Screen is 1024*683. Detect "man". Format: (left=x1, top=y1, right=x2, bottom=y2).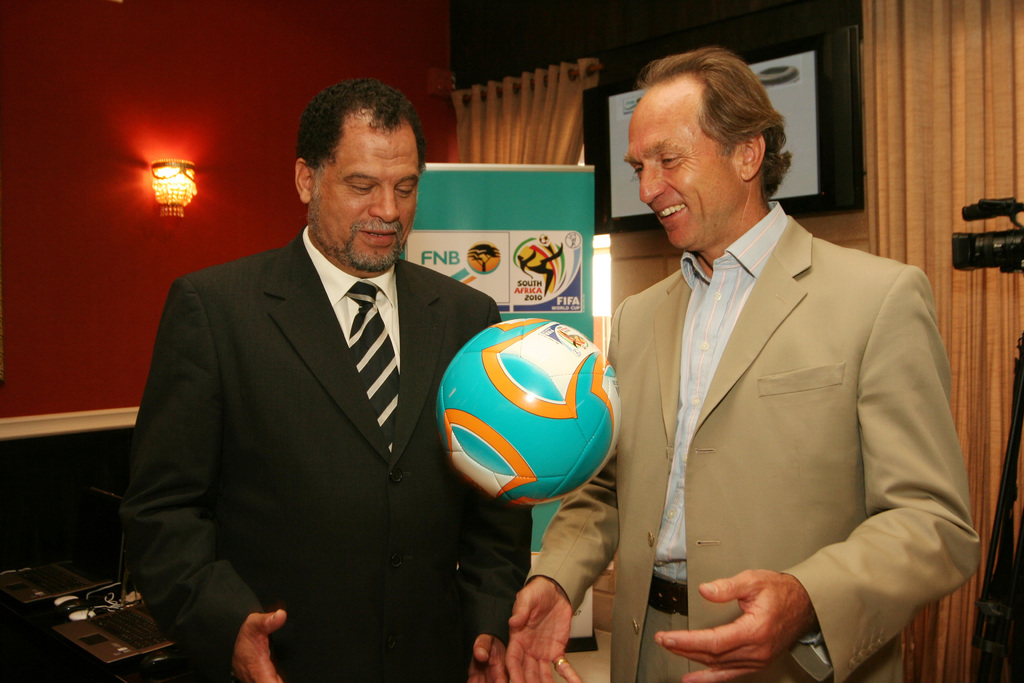
(left=588, top=71, right=974, bottom=682).
